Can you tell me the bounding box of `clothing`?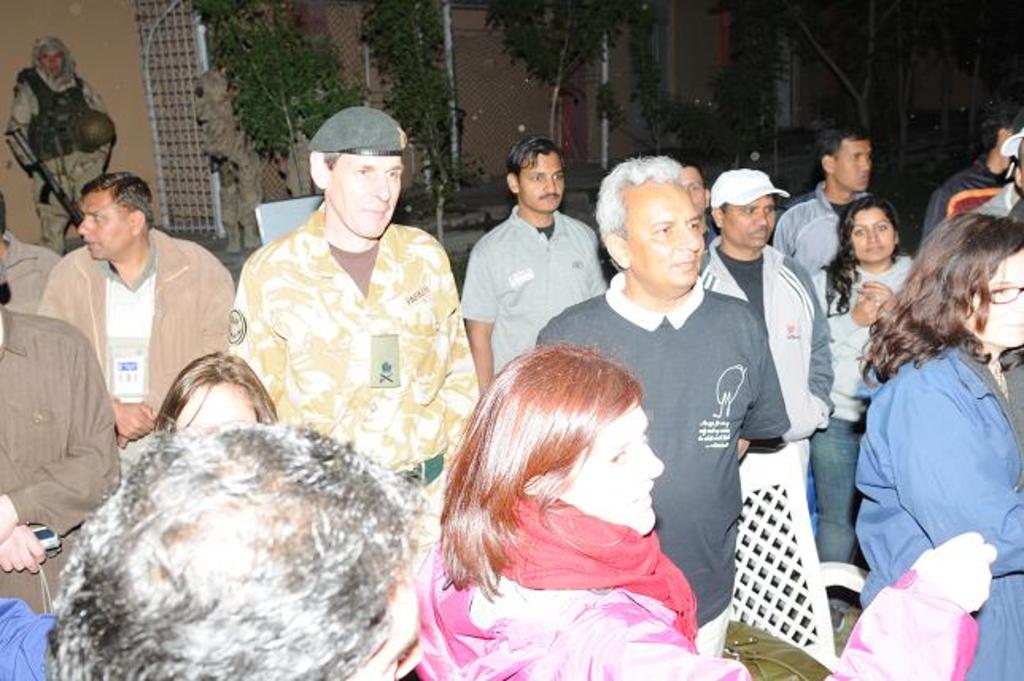
left=405, top=487, right=981, bottom=679.
